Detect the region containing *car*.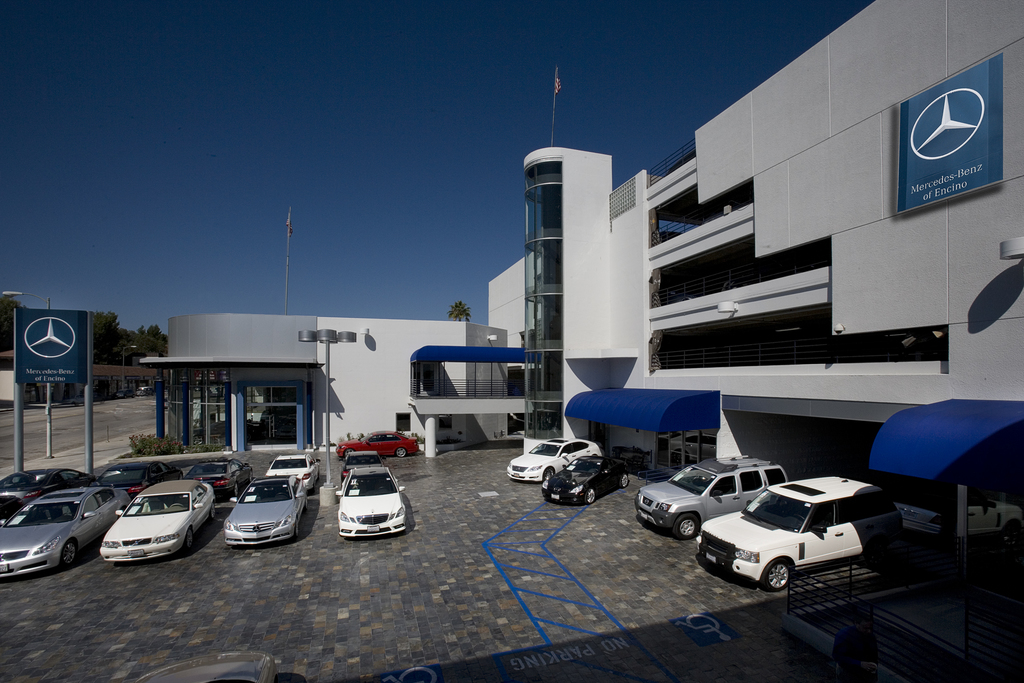
x1=696 y1=473 x2=906 y2=590.
